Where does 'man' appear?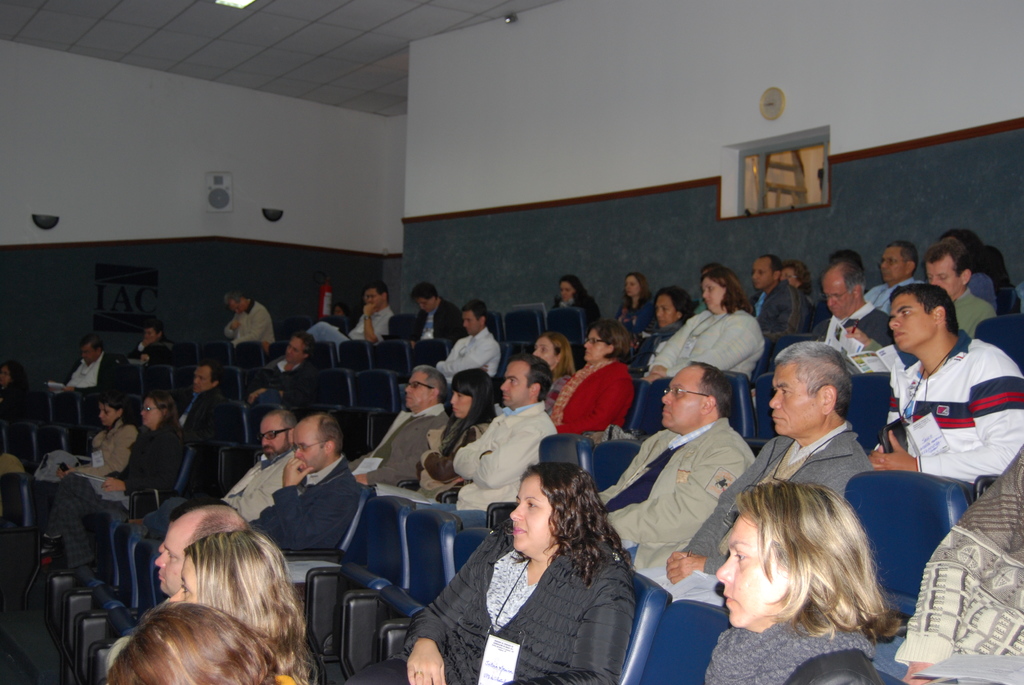
Appears at <region>416, 357, 550, 534</region>.
